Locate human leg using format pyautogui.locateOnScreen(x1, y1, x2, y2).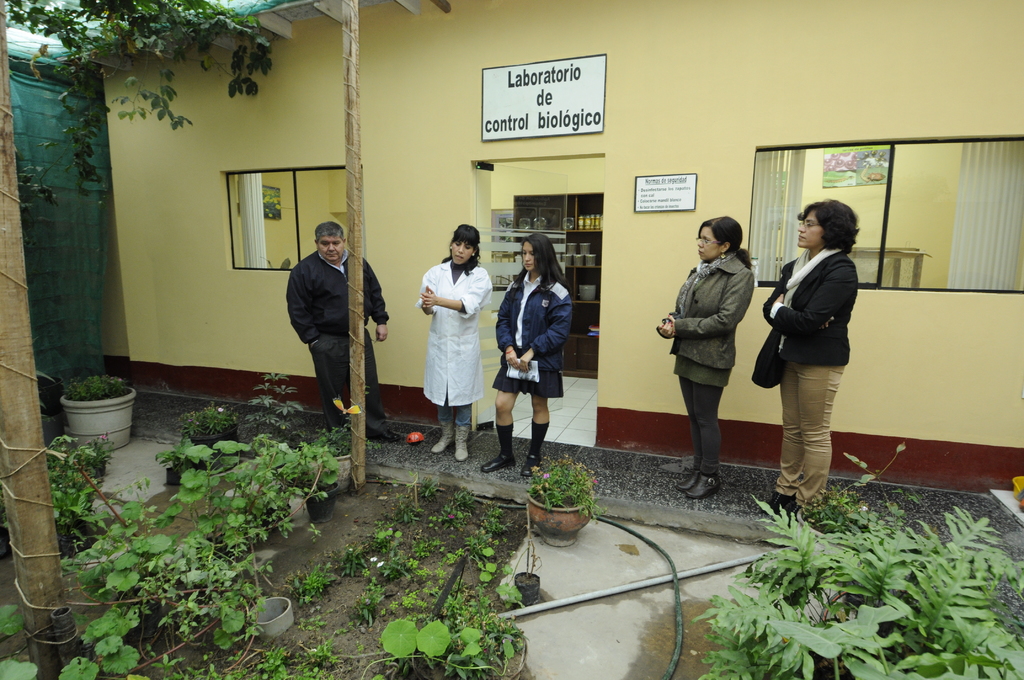
pyautogui.locateOnScreen(481, 350, 516, 471).
